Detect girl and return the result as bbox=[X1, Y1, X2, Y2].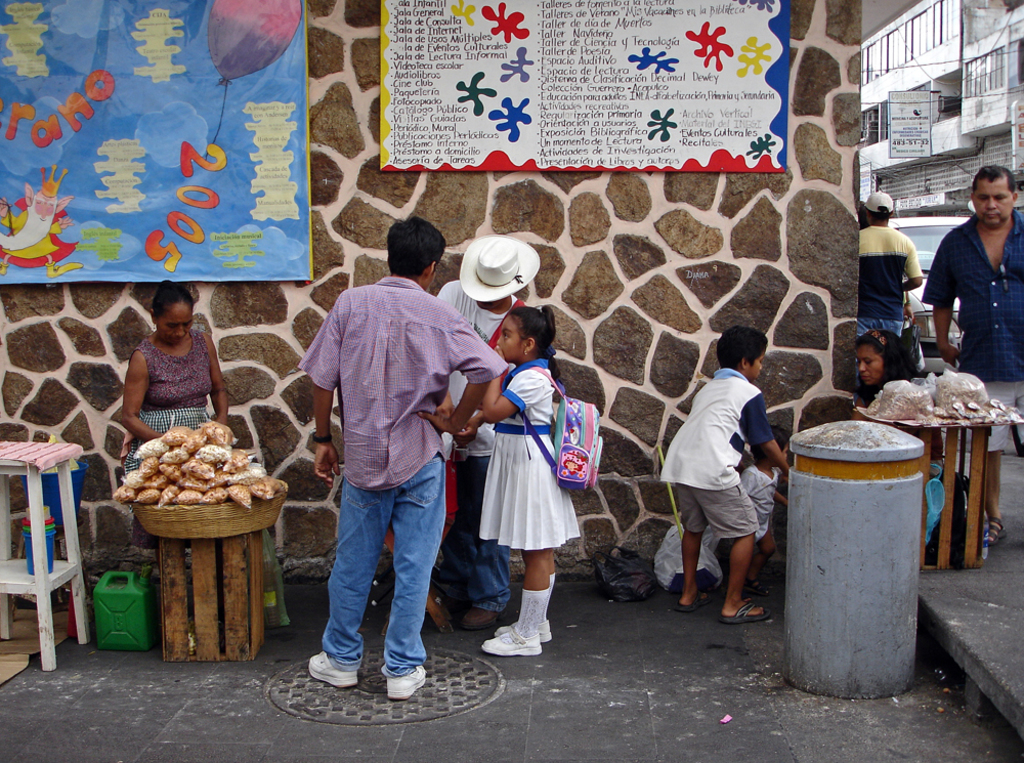
bbox=[483, 302, 583, 658].
